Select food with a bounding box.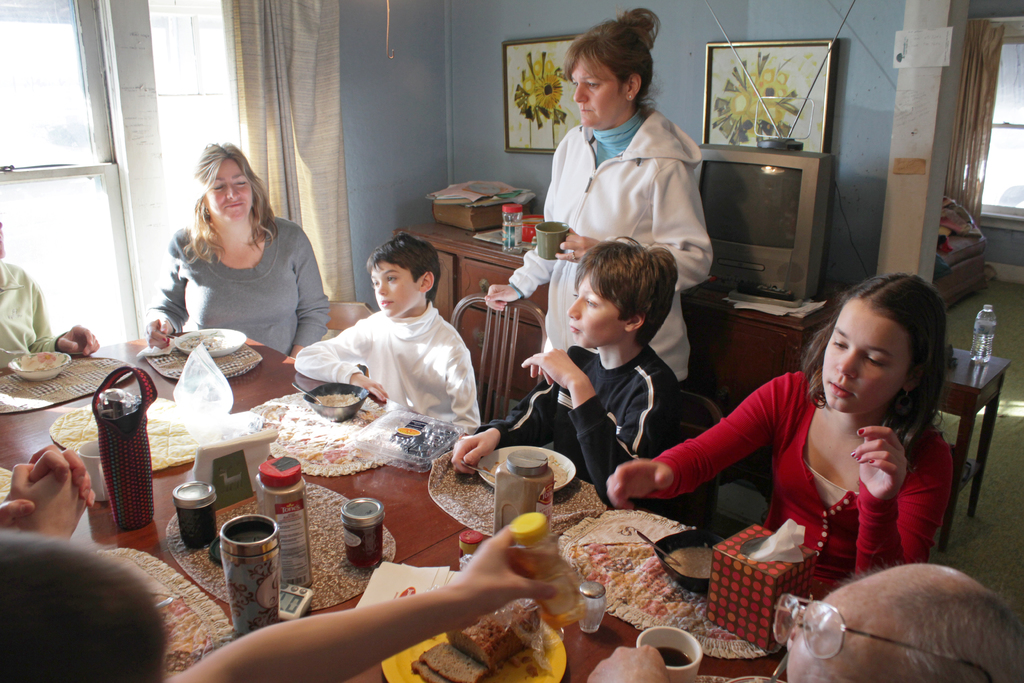
[252,388,424,487].
